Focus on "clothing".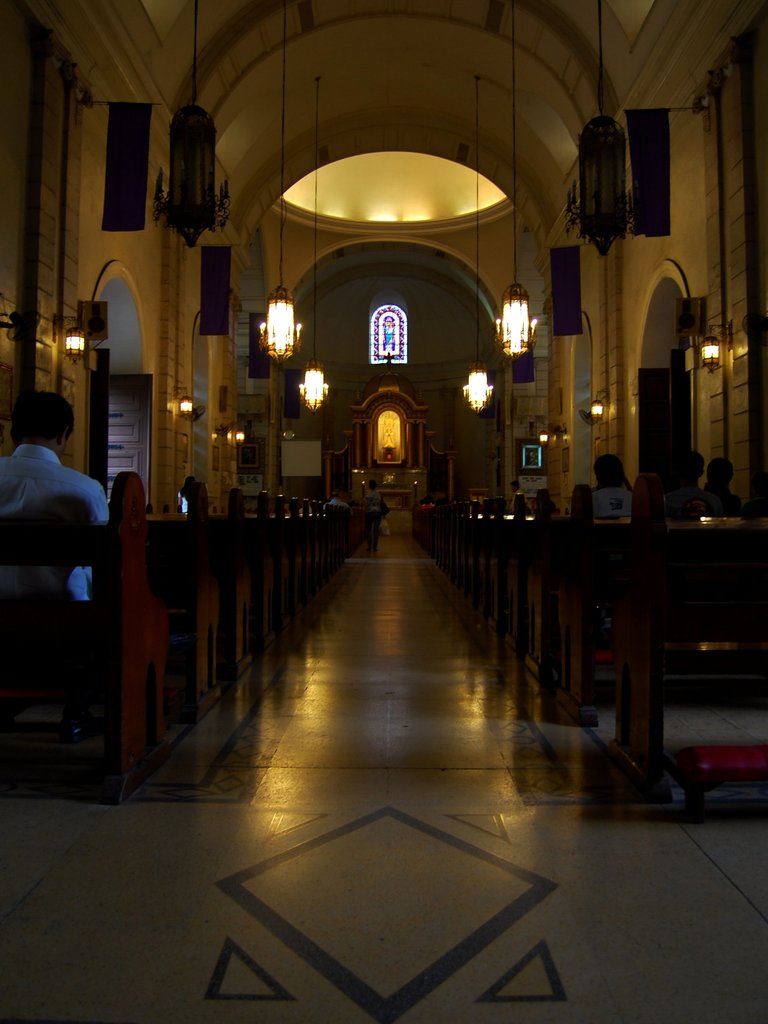
Focused at Rect(0, 442, 111, 599).
